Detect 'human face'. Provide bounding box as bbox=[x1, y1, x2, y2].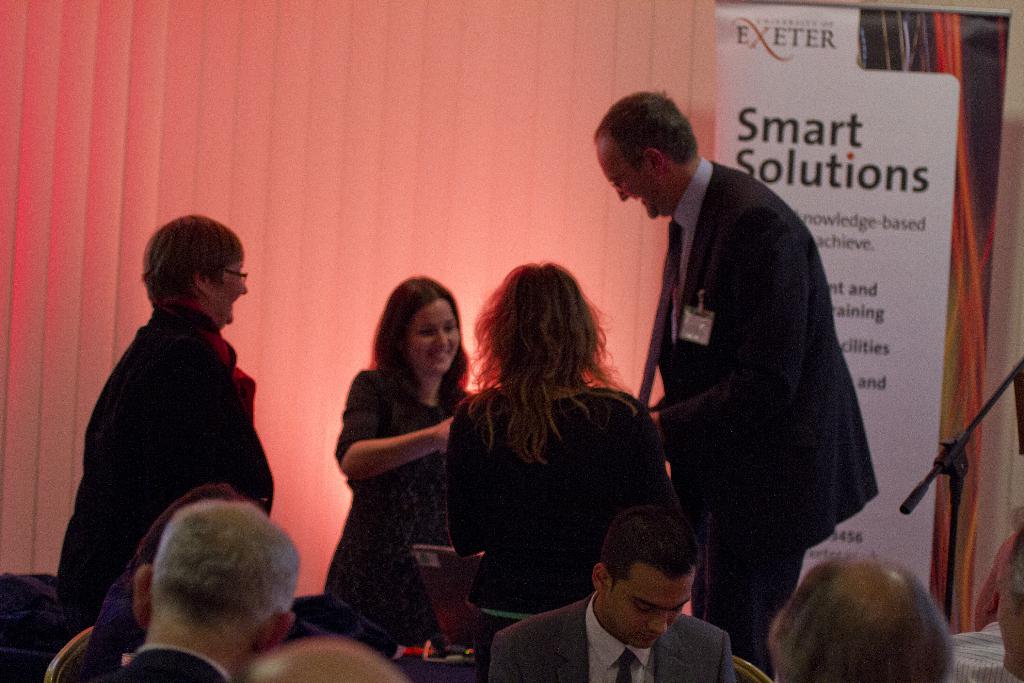
bbox=[412, 298, 461, 374].
